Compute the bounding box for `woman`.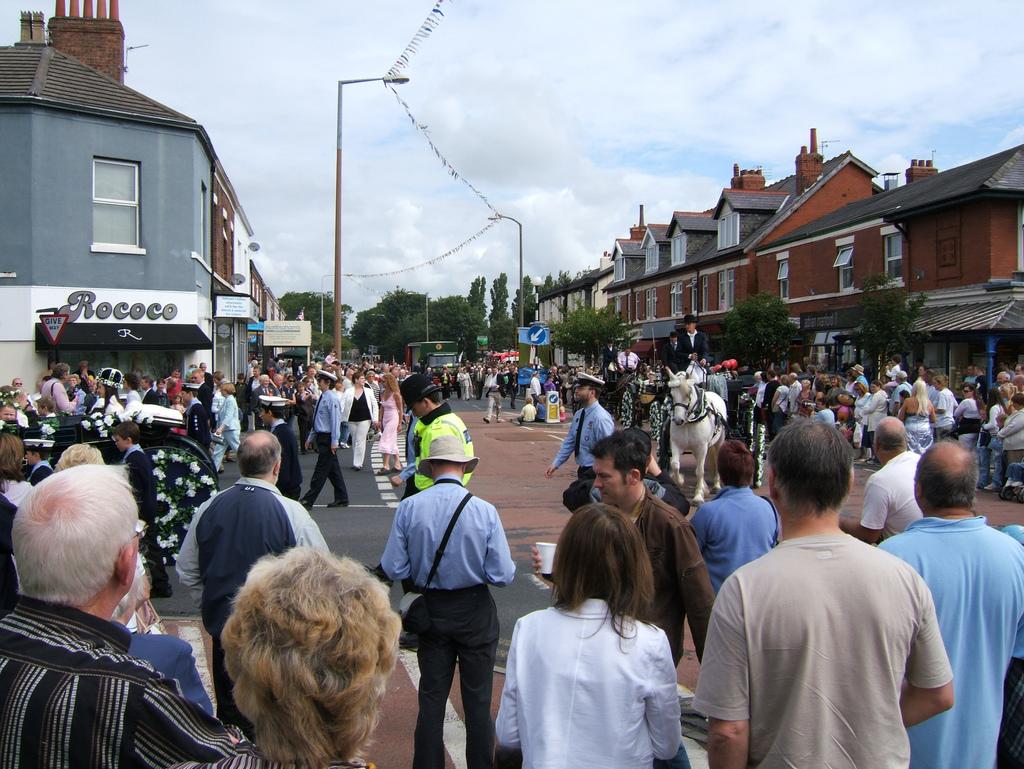
{"left": 769, "top": 375, "right": 788, "bottom": 414}.
